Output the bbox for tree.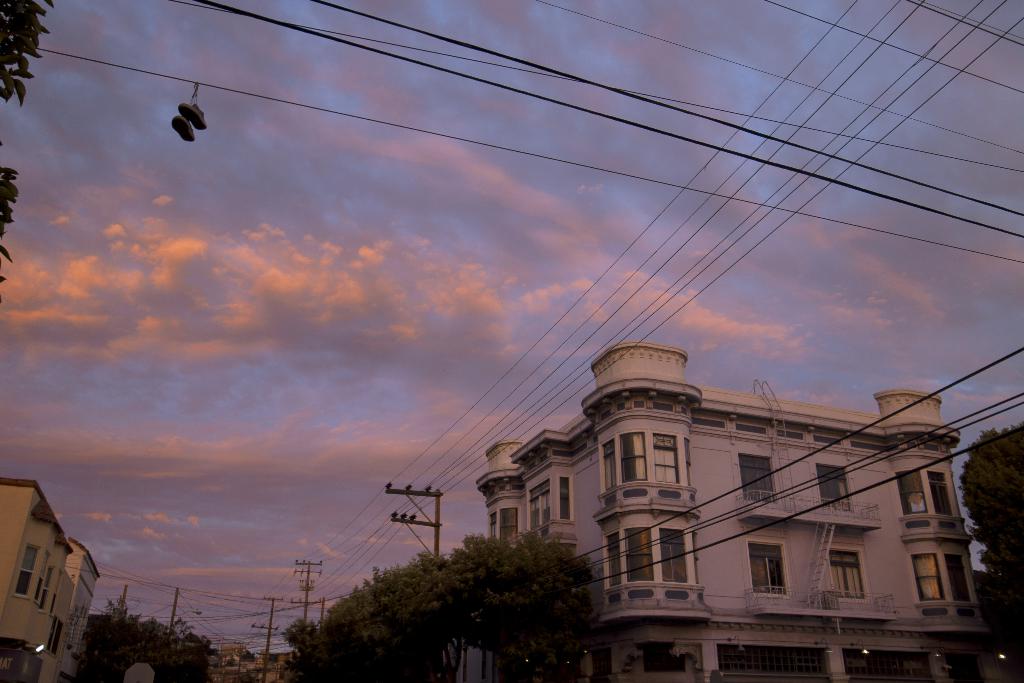
BBox(0, 0, 52, 298).
